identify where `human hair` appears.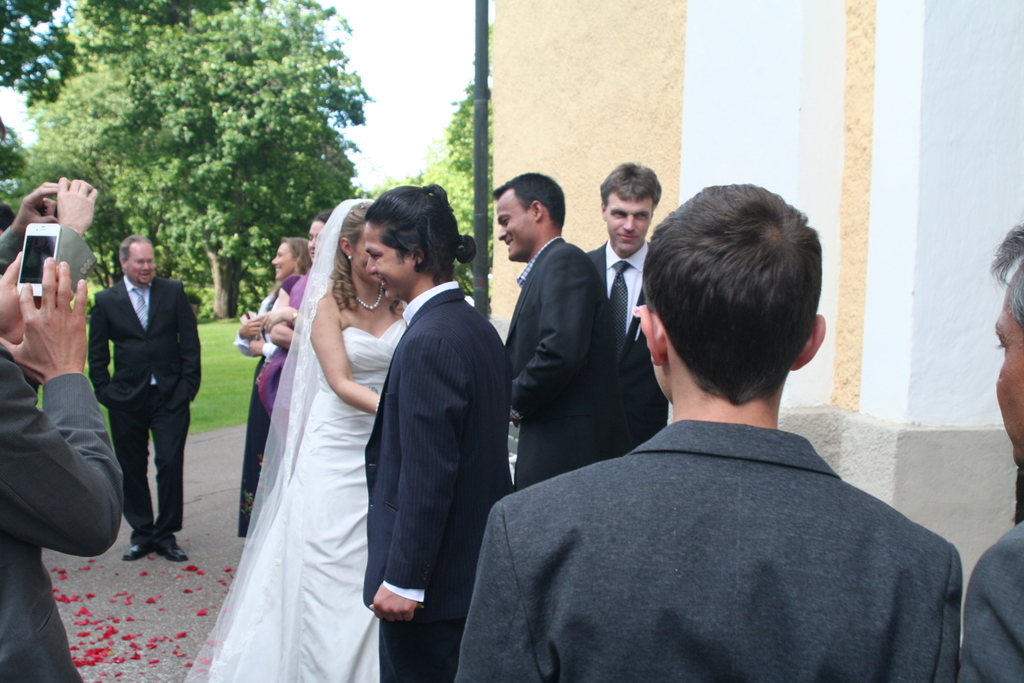
Appears at rect(986, 217, 1023, 320).
